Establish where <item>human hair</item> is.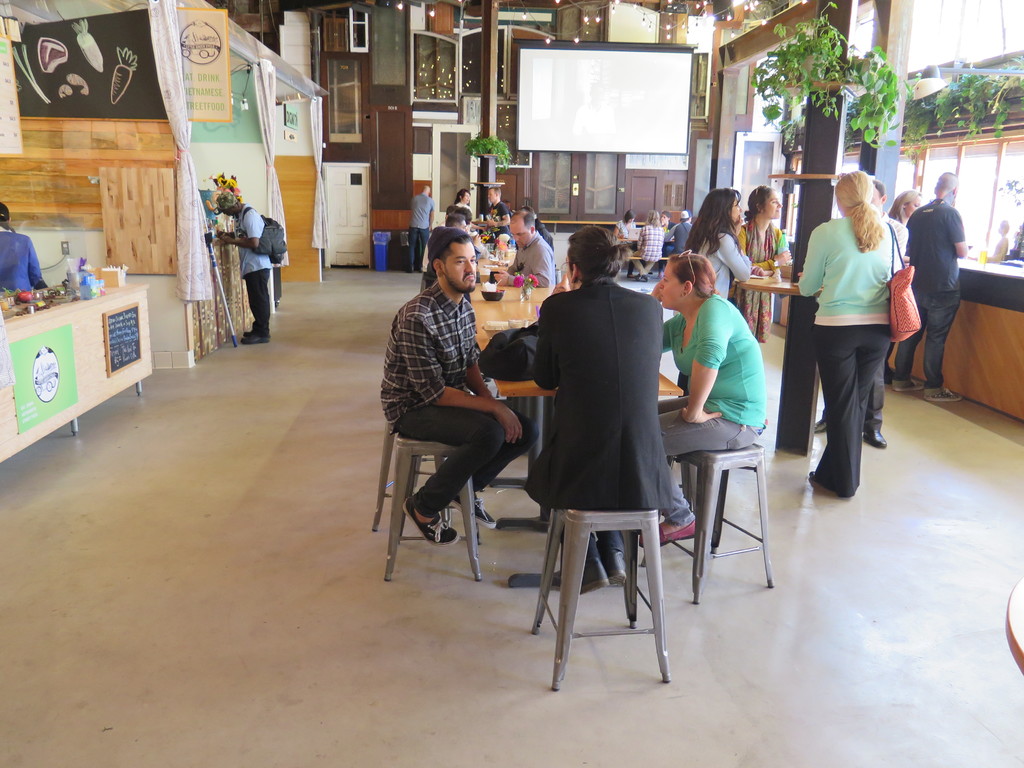
Established at 681:188:744:254.
